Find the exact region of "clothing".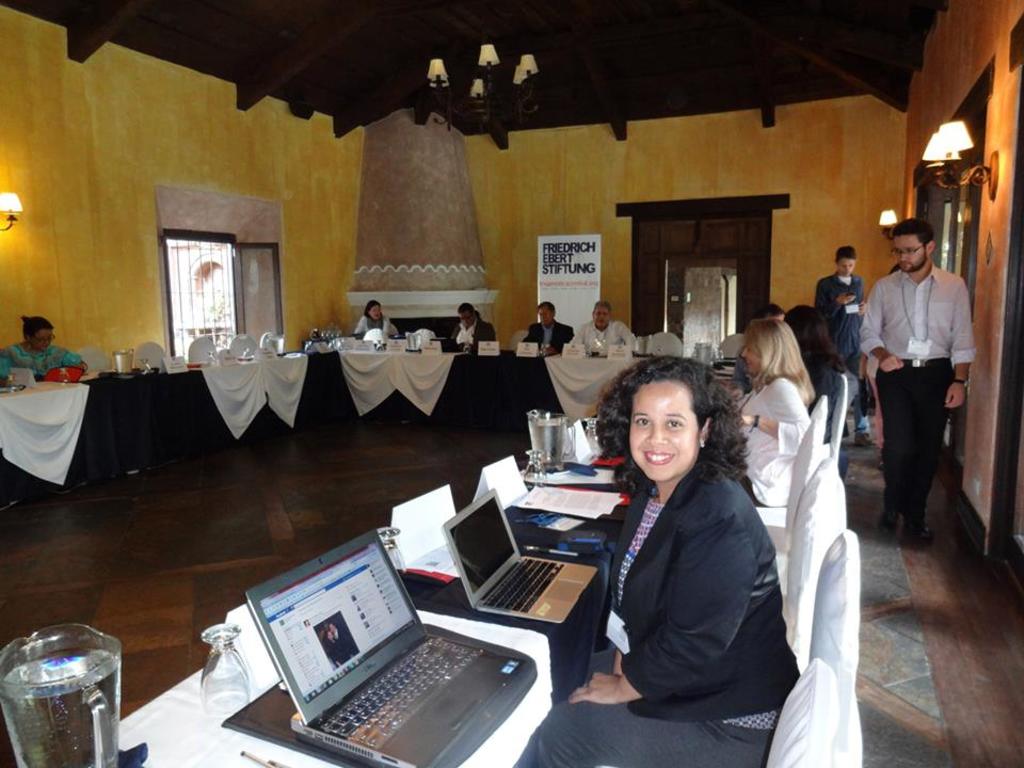
Exact region: <region>743, 379, 791, 514</region>.
